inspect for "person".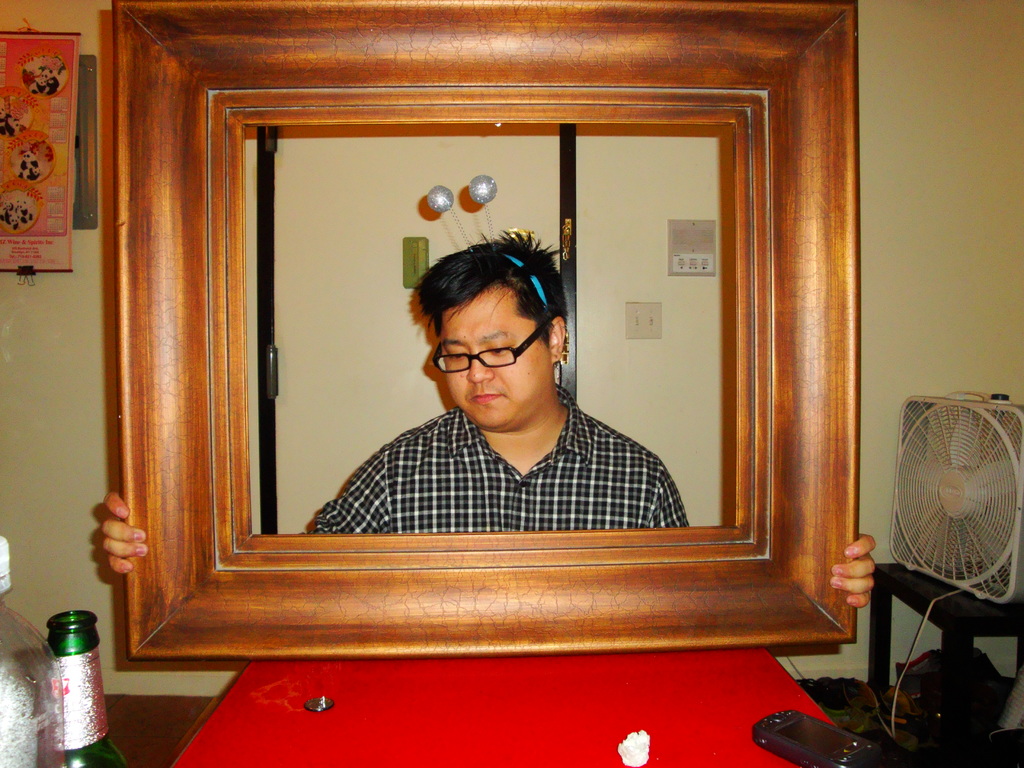
Inspection: select_region(106, 491, 878, 606).
